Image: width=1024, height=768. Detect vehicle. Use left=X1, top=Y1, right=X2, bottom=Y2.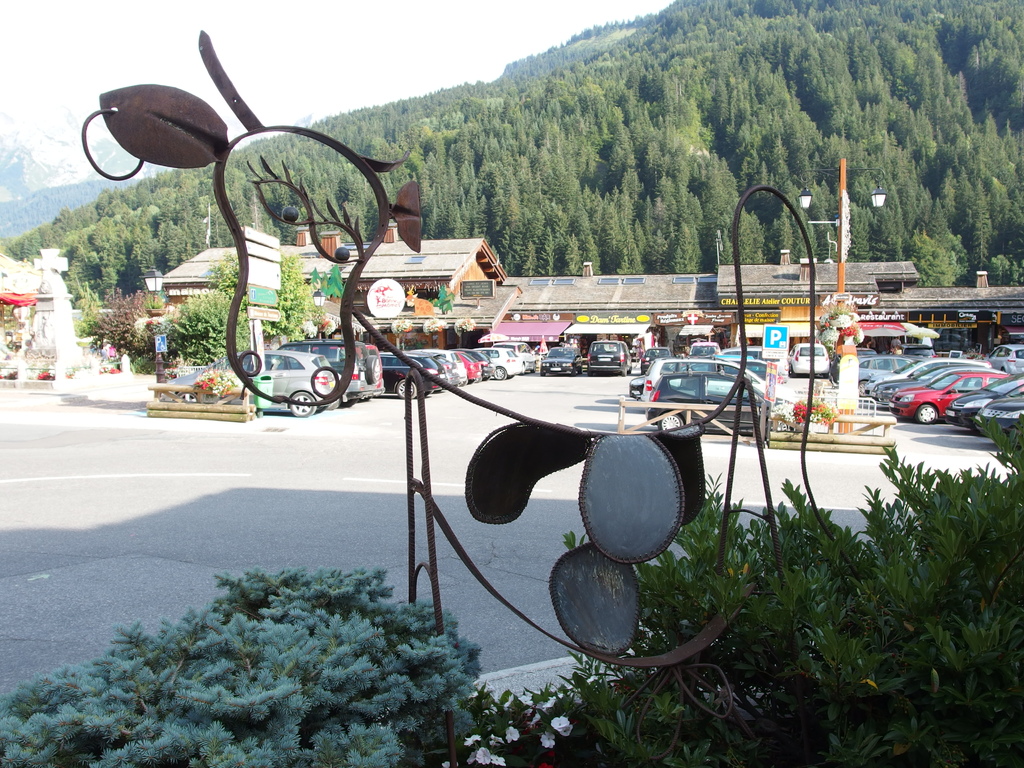
left=687, top=337, right=717, bottom=357.
